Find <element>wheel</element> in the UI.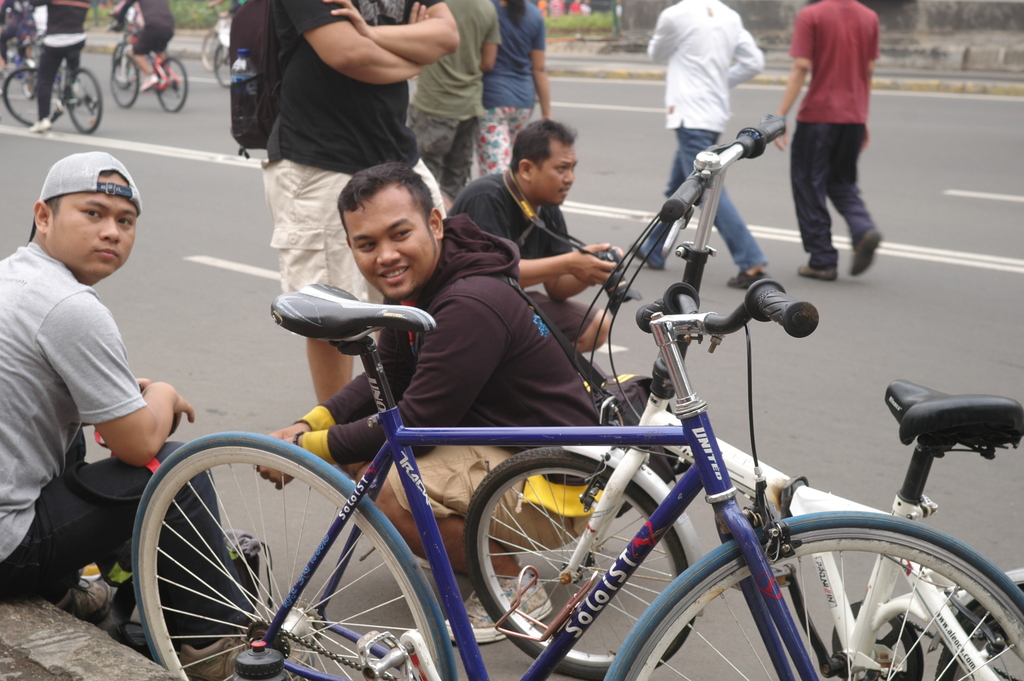
UI element at [x1=110, y1=49, x2=139, y2=109].
